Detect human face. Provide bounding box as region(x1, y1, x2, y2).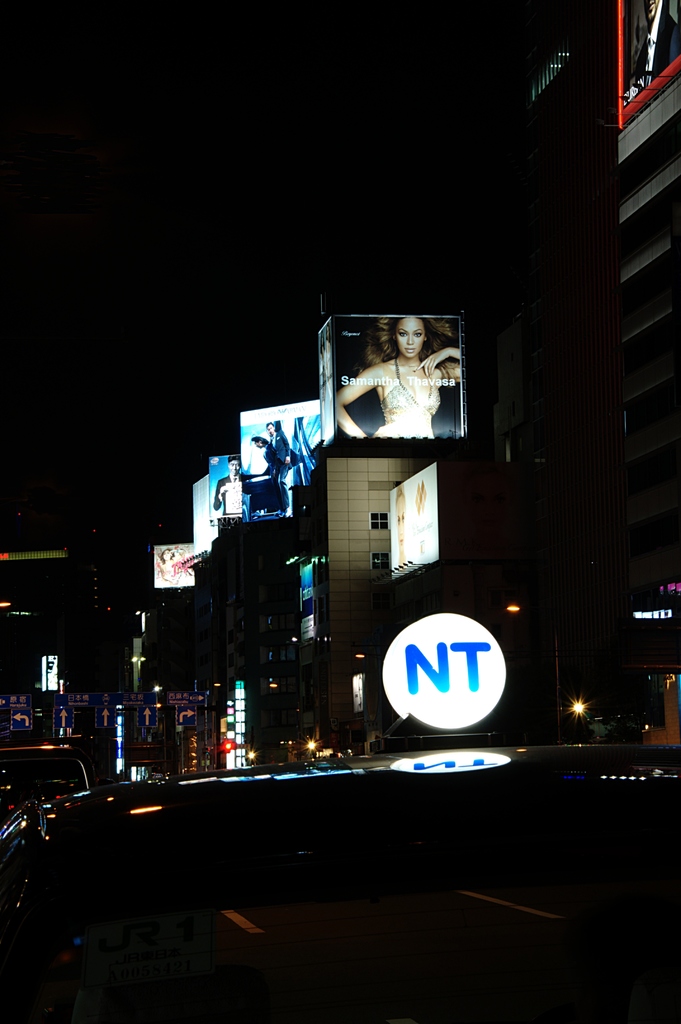
region(397, 316, 425, 359).
